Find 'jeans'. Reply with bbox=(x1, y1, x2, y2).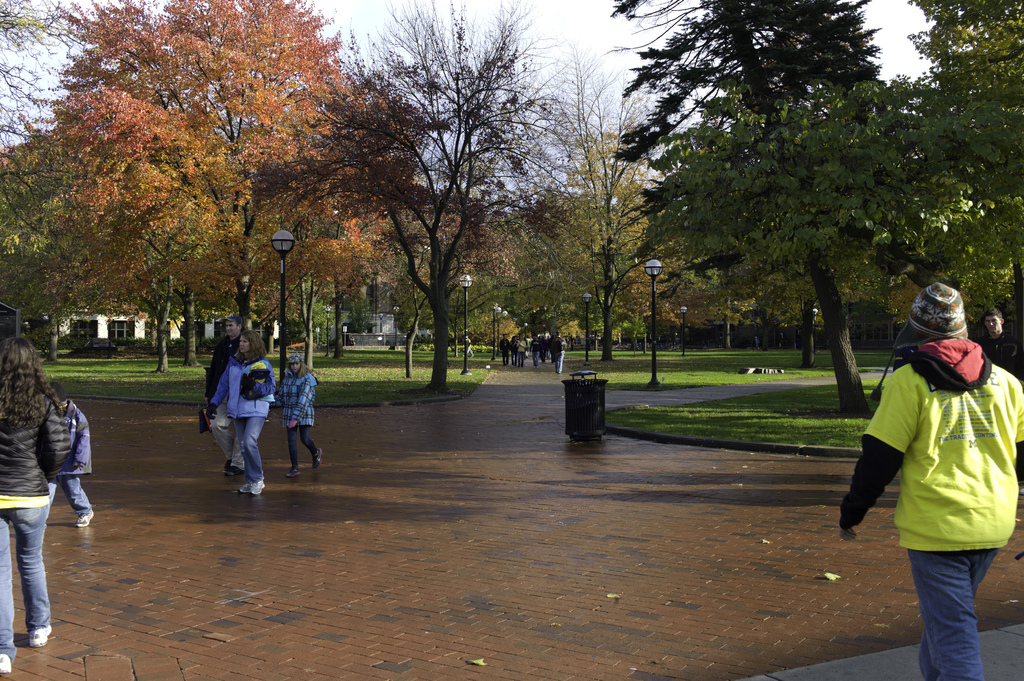
bbox=(49, 471, 92, 517).
